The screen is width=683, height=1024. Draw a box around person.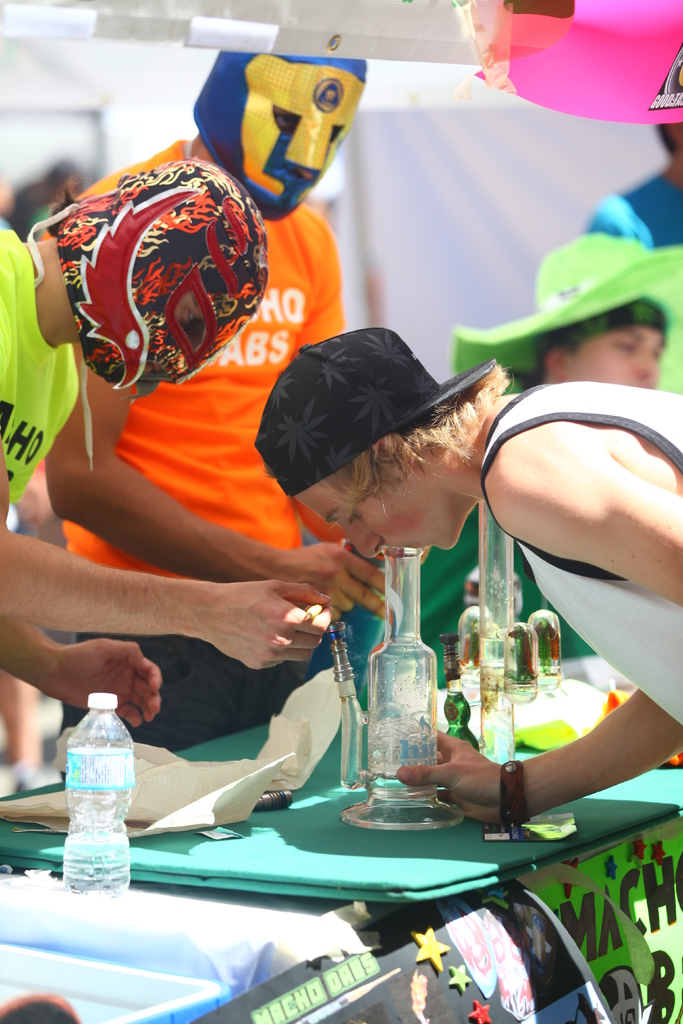
[50,49,334,746].
